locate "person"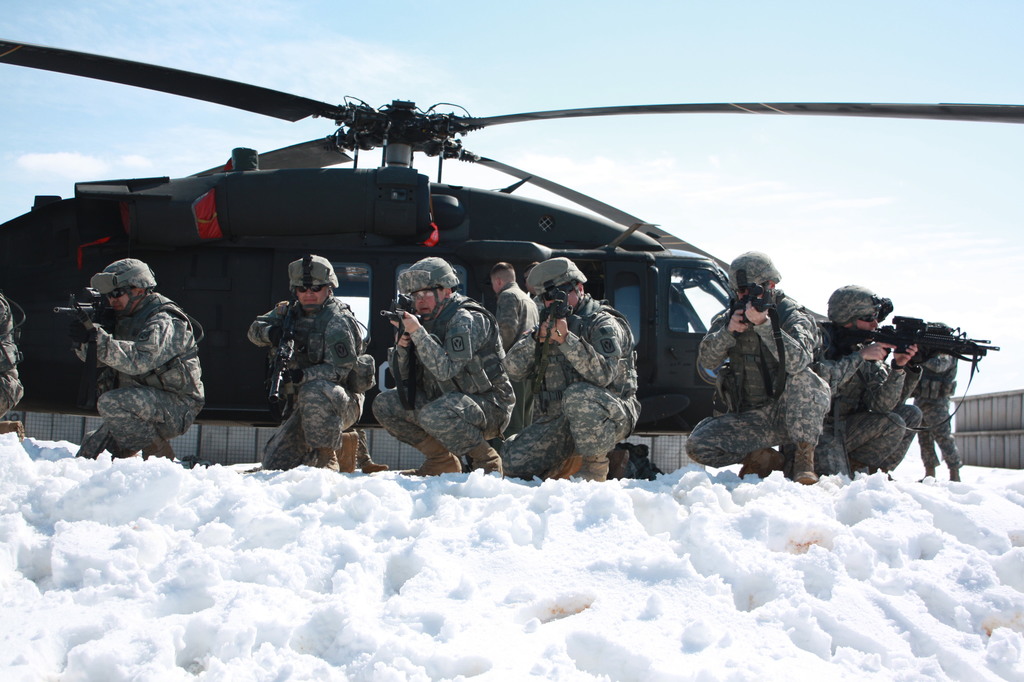
box(917, 317, 961, 481)
